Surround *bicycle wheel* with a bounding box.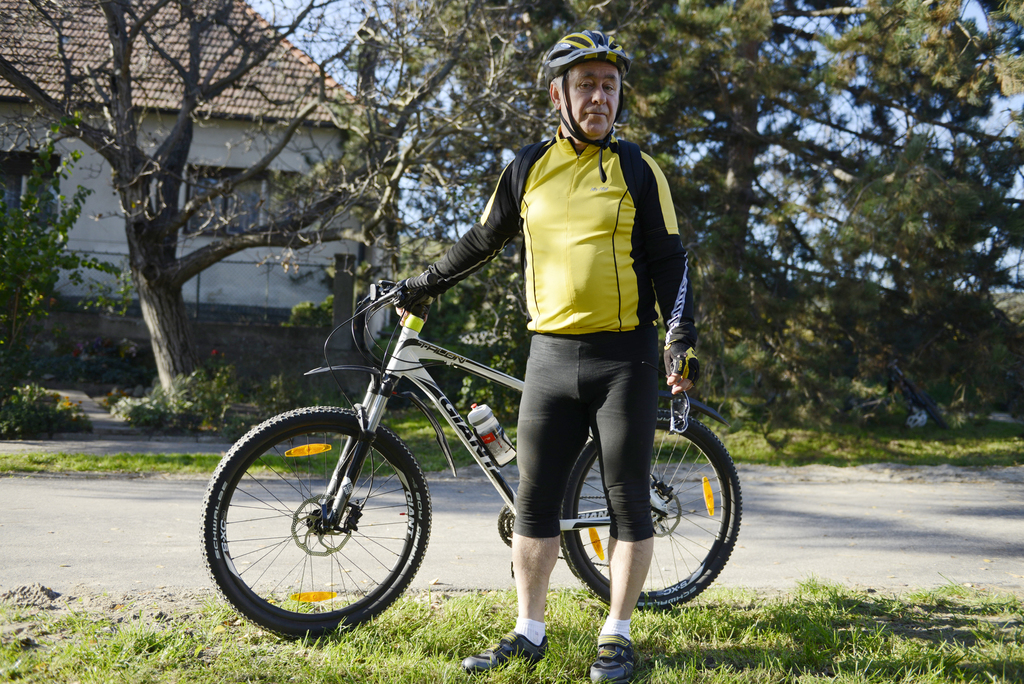
box(194, 400, 429, 646).
